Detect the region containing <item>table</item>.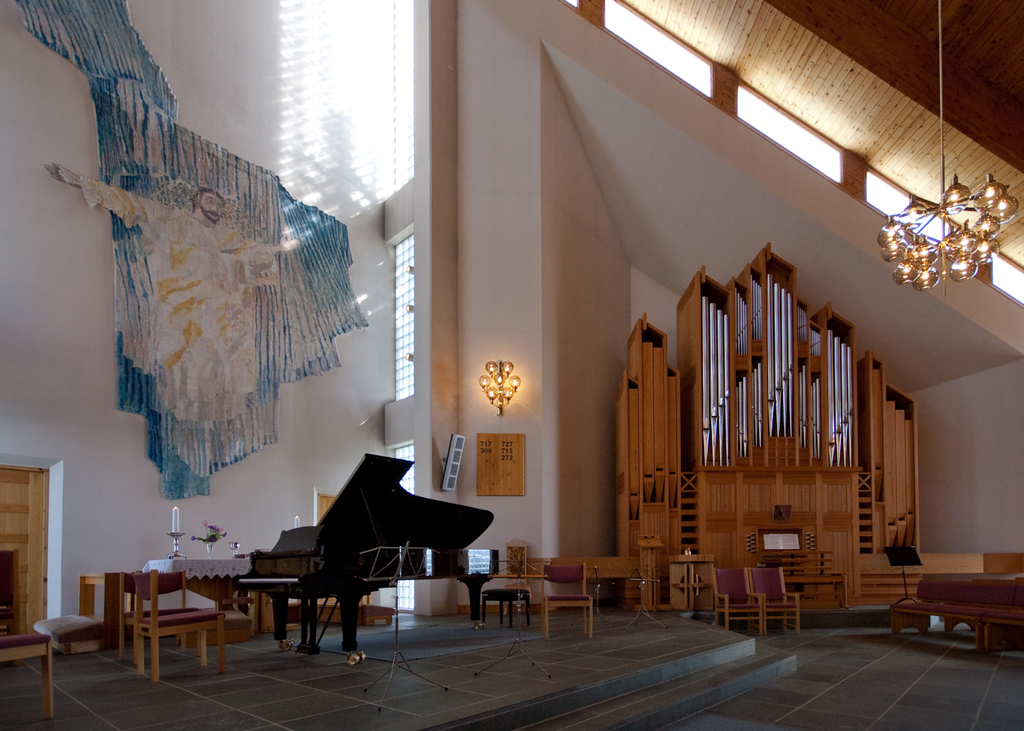
pyautogui.locateOnScreen(70, 570, 189, 659).
